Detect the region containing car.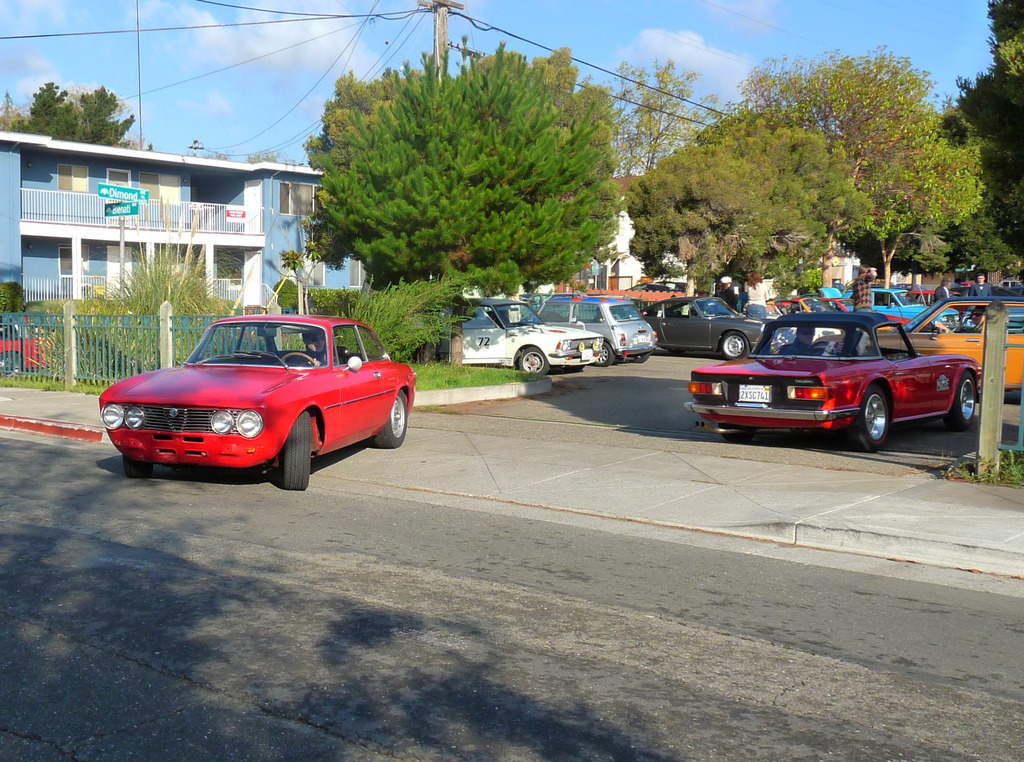
rect(0, 314, 58, 370).
